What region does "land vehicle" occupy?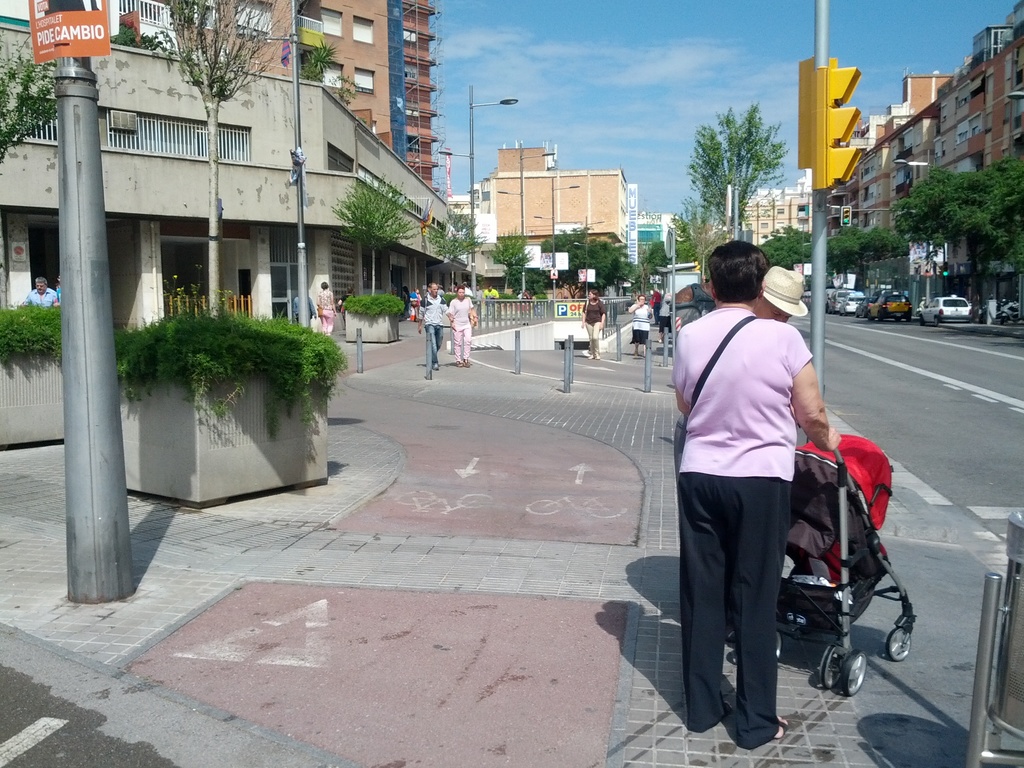
755, 404, 913, 732.
